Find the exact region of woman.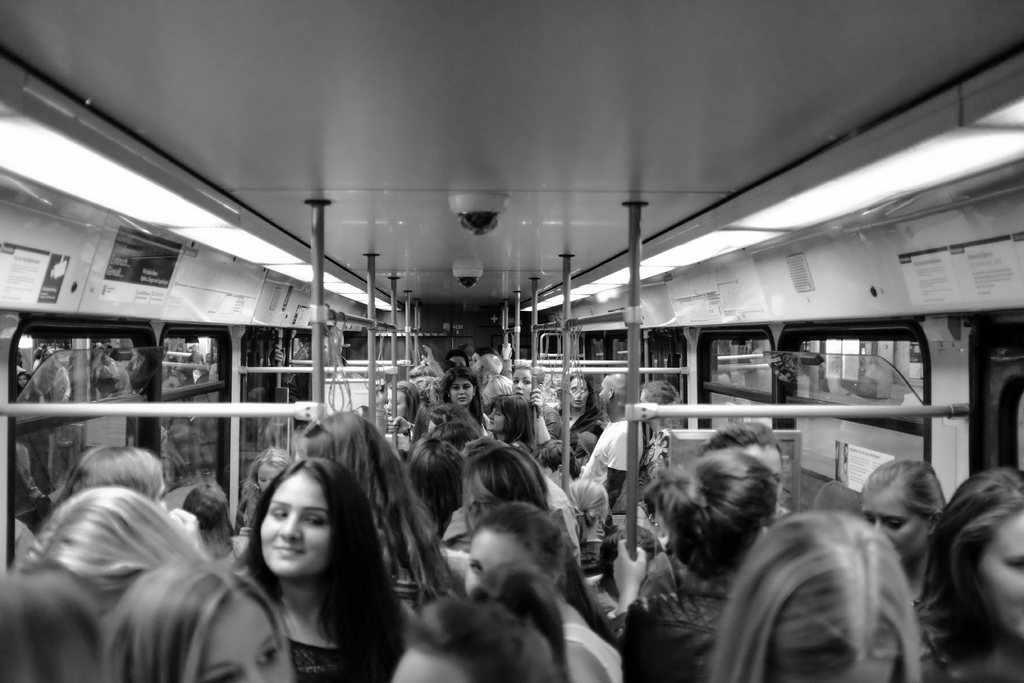
Exact region: box=[509, 368, 566, 447].
